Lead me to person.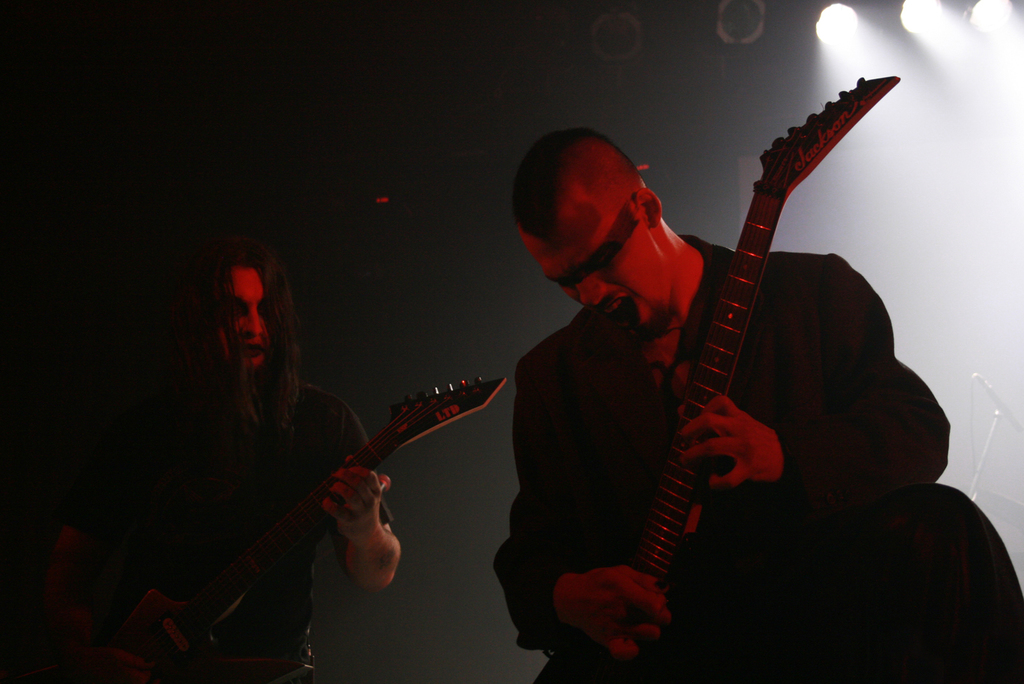
Lead to {"left": 489, "top": 30, "right": 940, "bottom": 669}.
